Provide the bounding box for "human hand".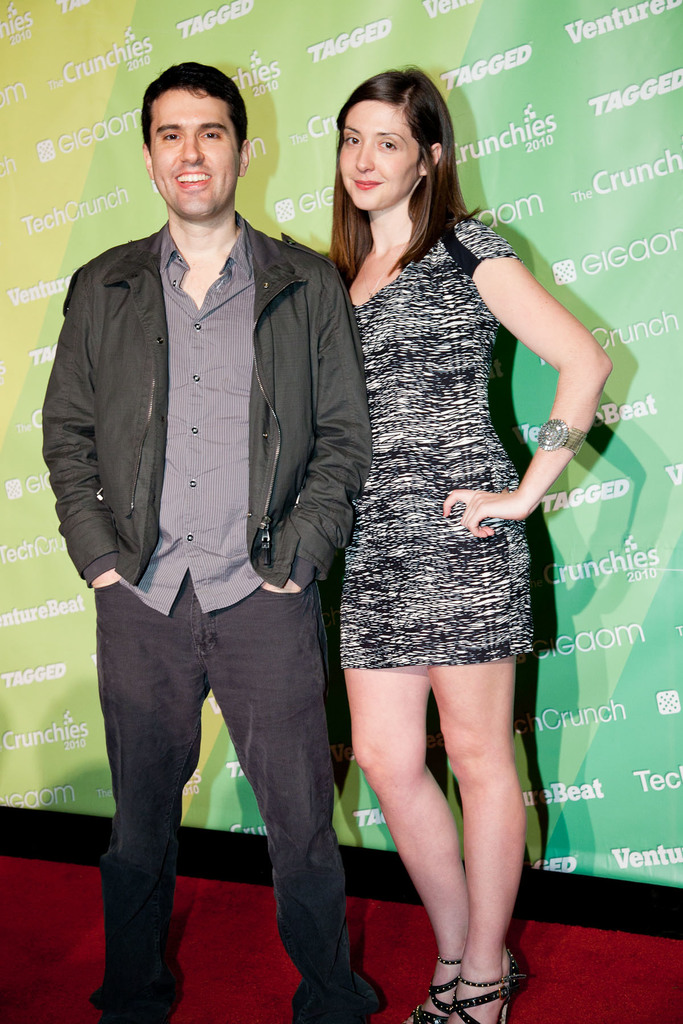
select_region(465, 460, 545, 538).
